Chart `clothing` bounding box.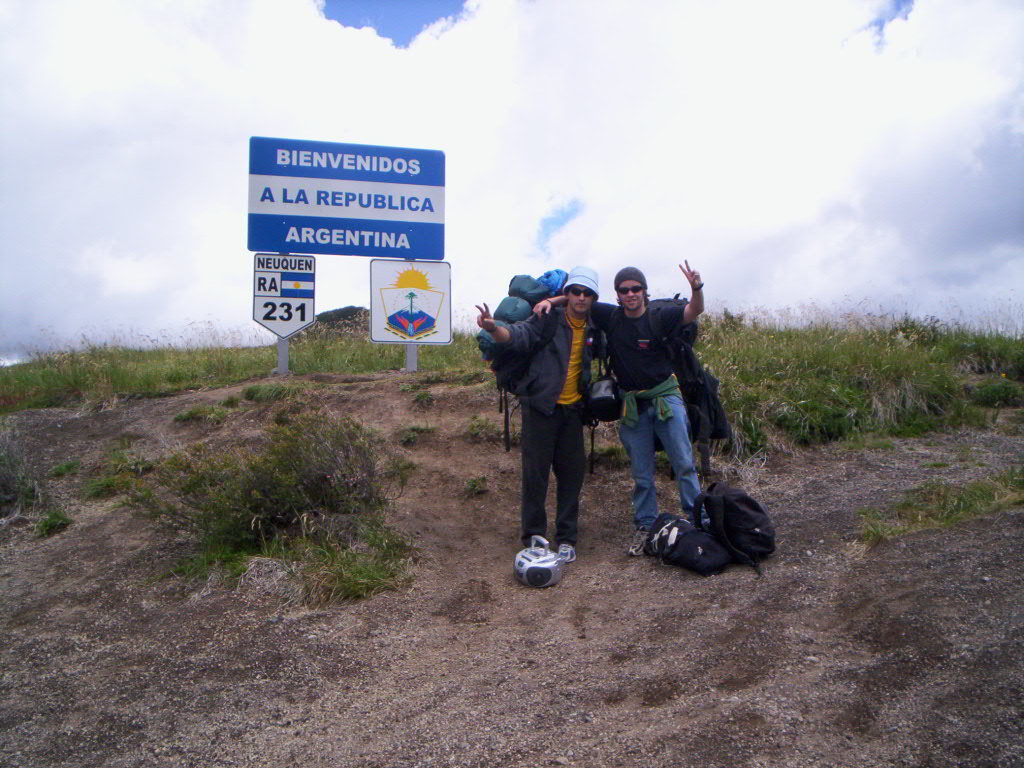
Charted: (493,308,605,548).
